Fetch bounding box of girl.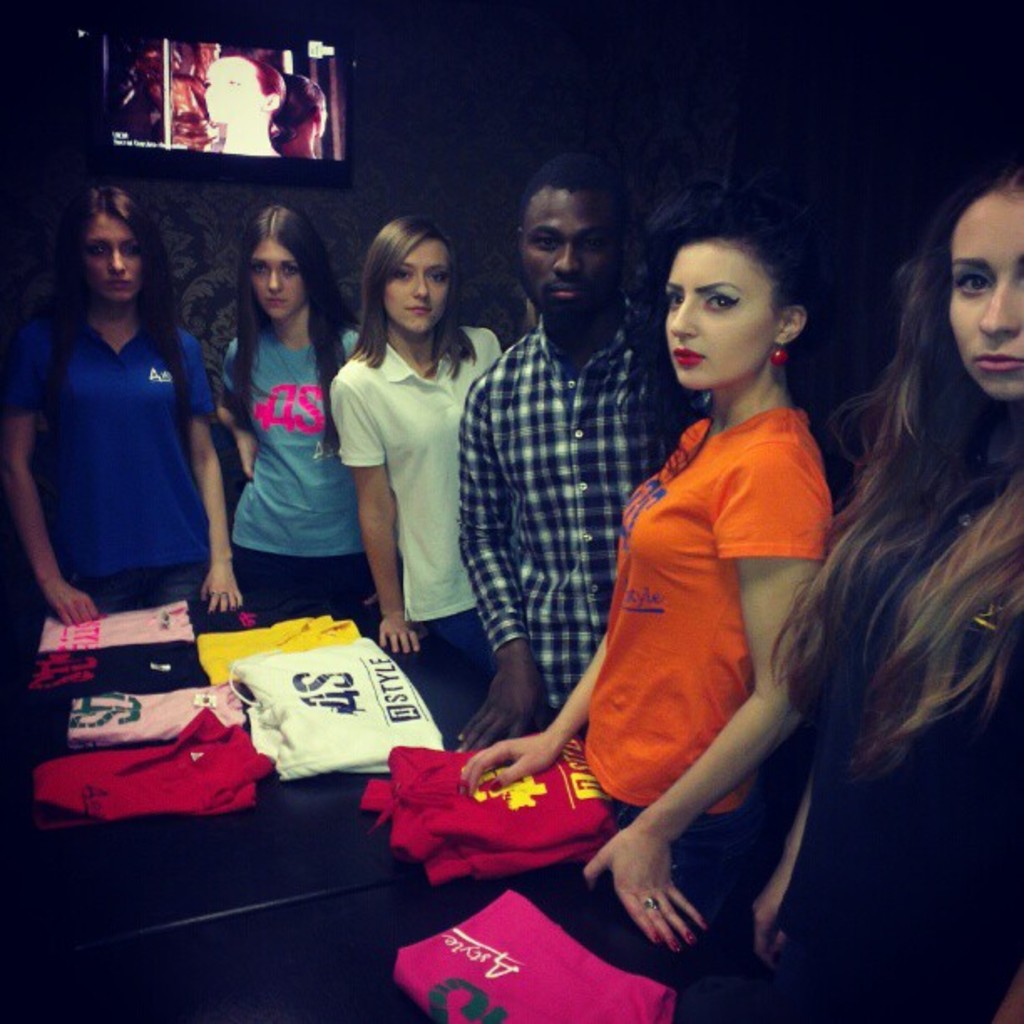
Bbox: (left=463, top=182, right=837, bottom=959).
